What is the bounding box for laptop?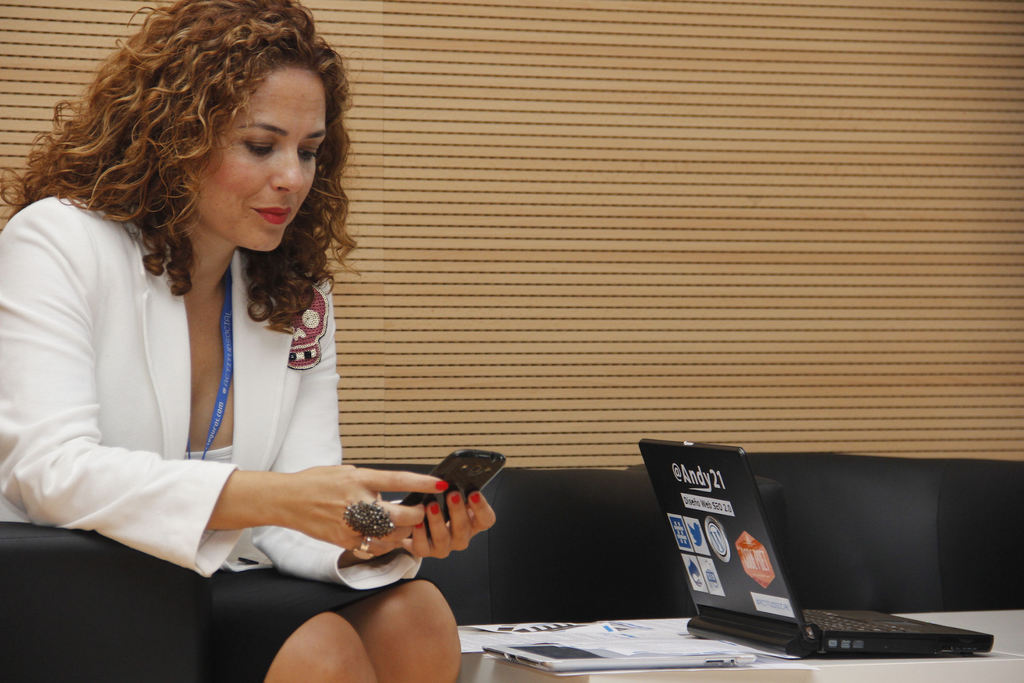
rect(655, 436, 1013, 682).
